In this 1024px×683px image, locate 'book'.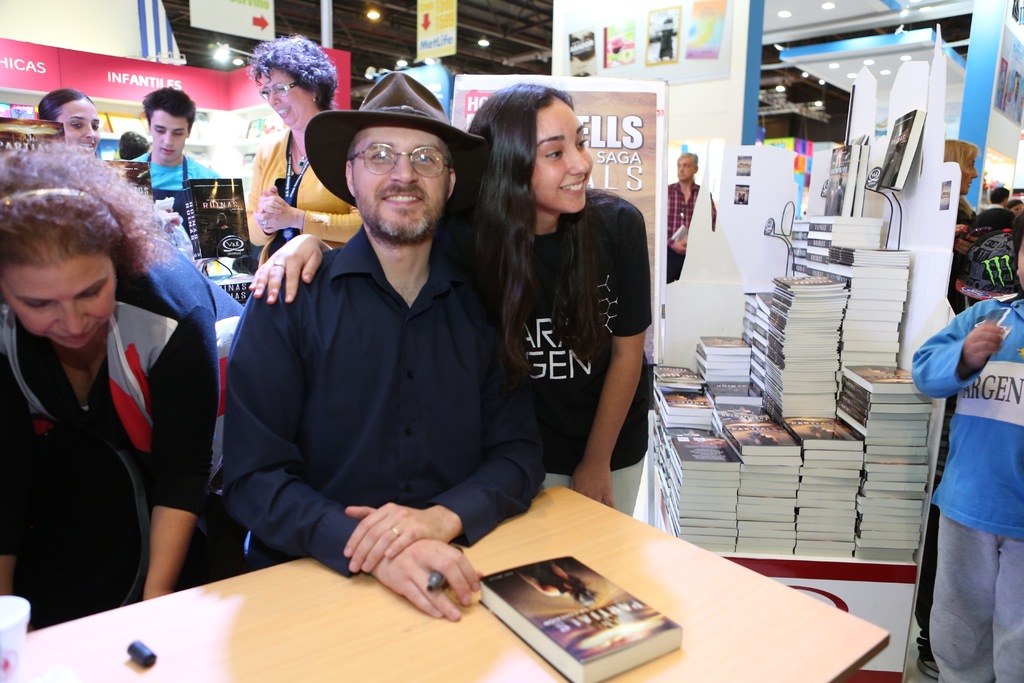
Bounding box: {"x1": 874, "y1": 104, "x2": 926, "y2": 190}.
